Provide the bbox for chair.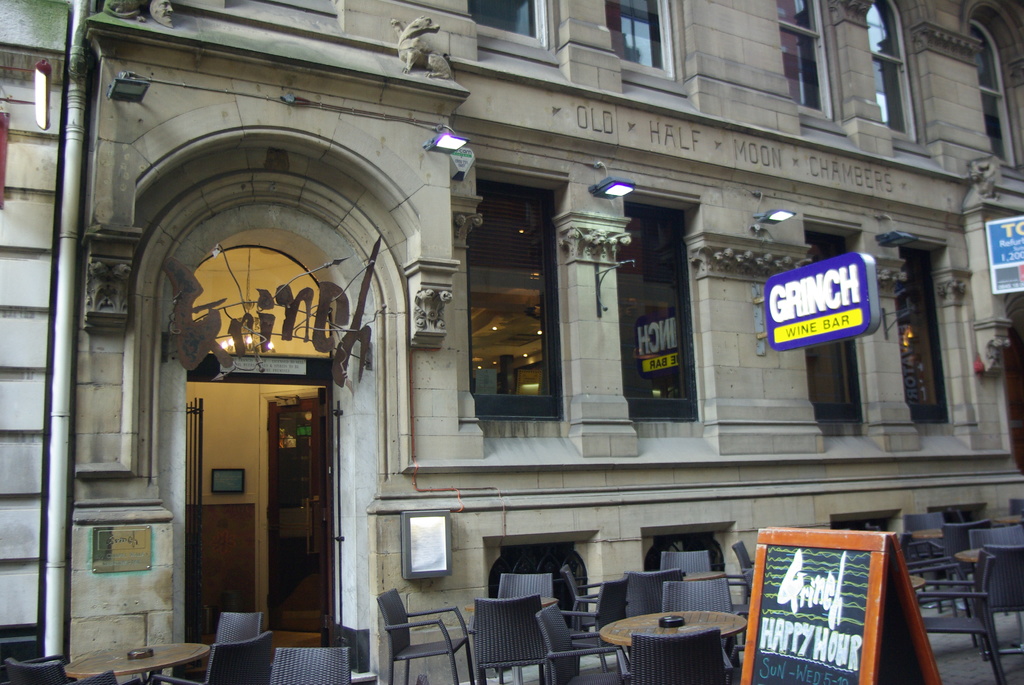
Rect(626, 568, 682, 619).
